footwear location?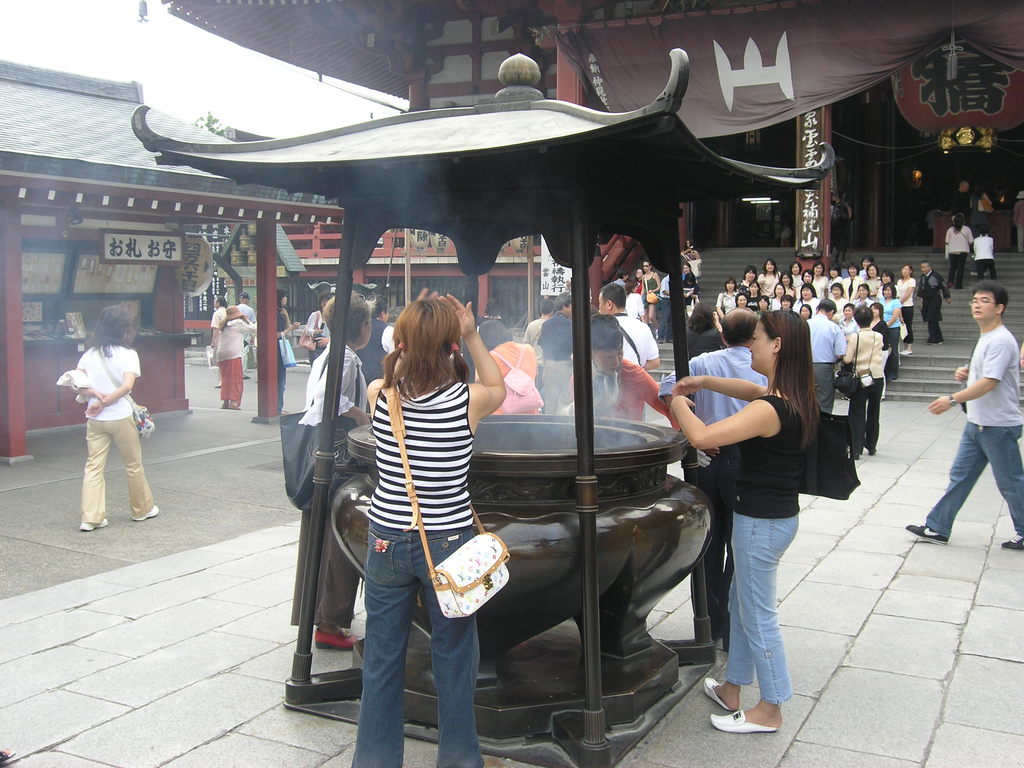
select_region(906, 522, 947, 543)
